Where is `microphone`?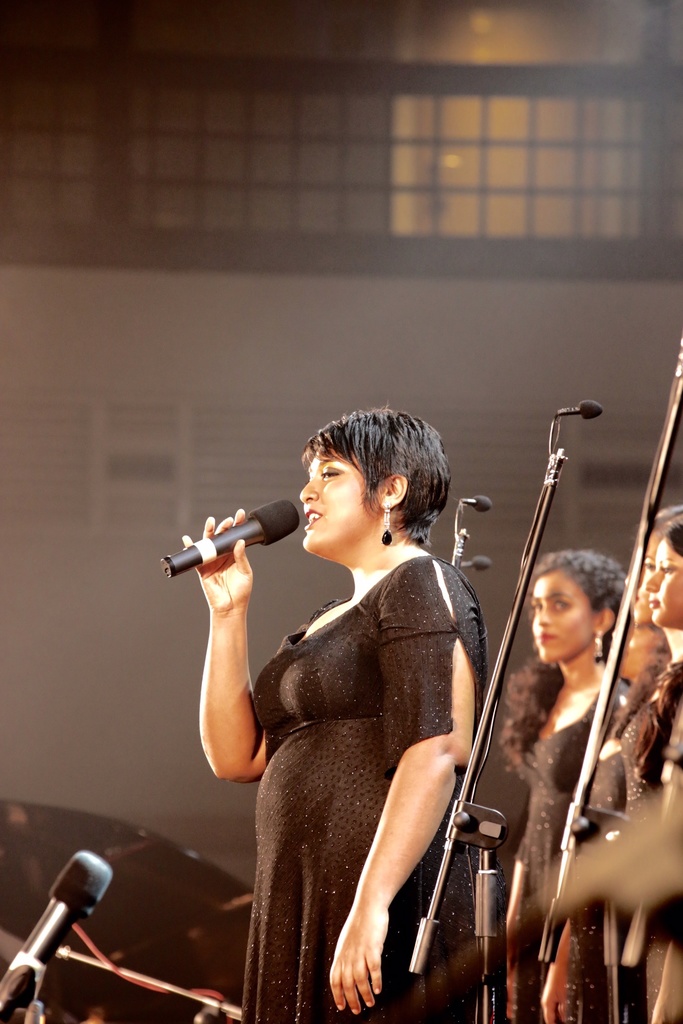
locate(1, 860, 130, 1019).
